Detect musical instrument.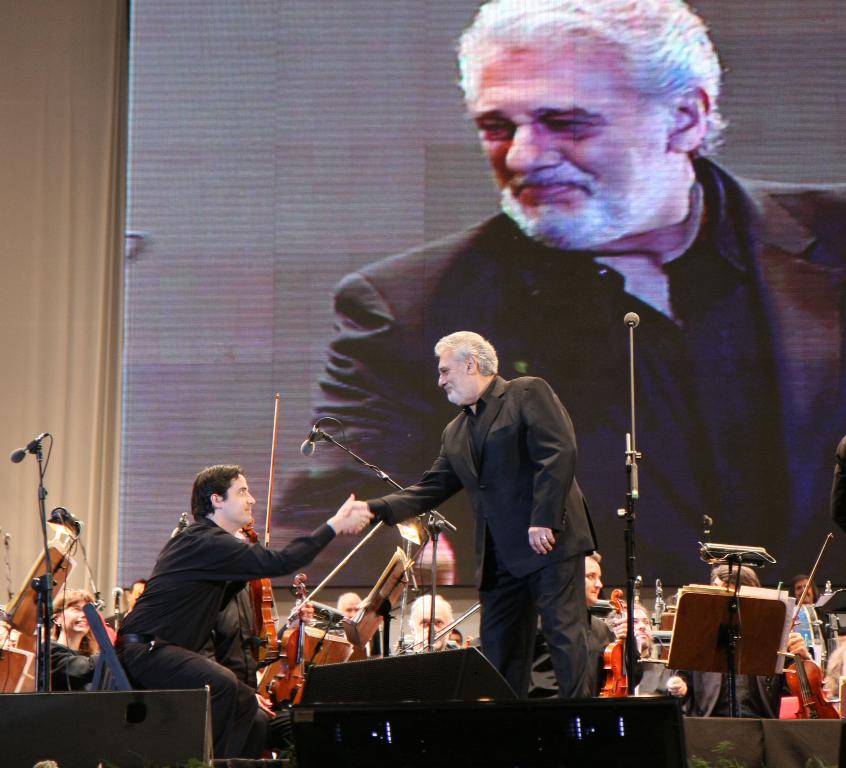
Detected at bbox=[777, 528, 841, 726].
